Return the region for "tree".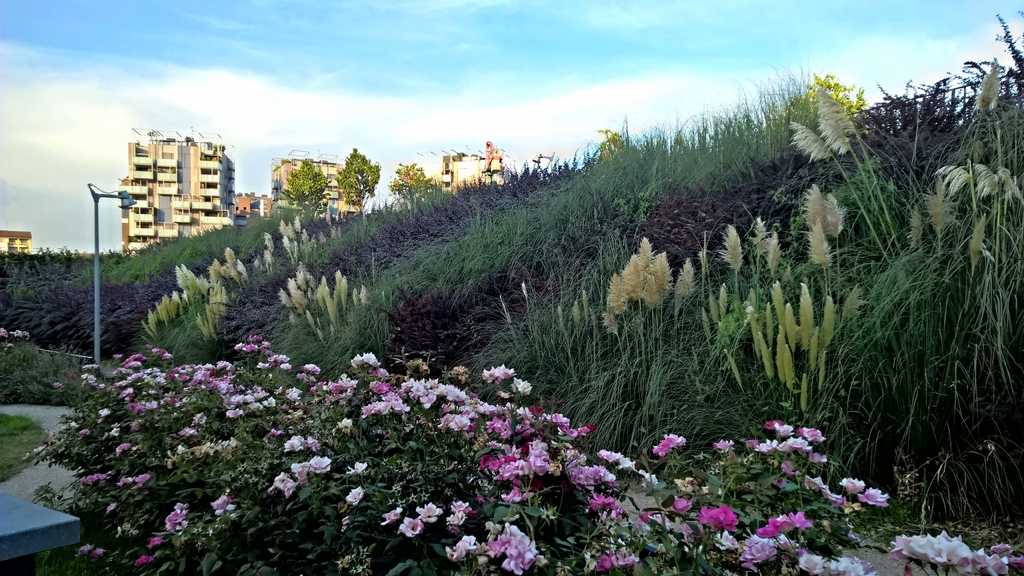
l=289, t=152, r=342, b=214.
